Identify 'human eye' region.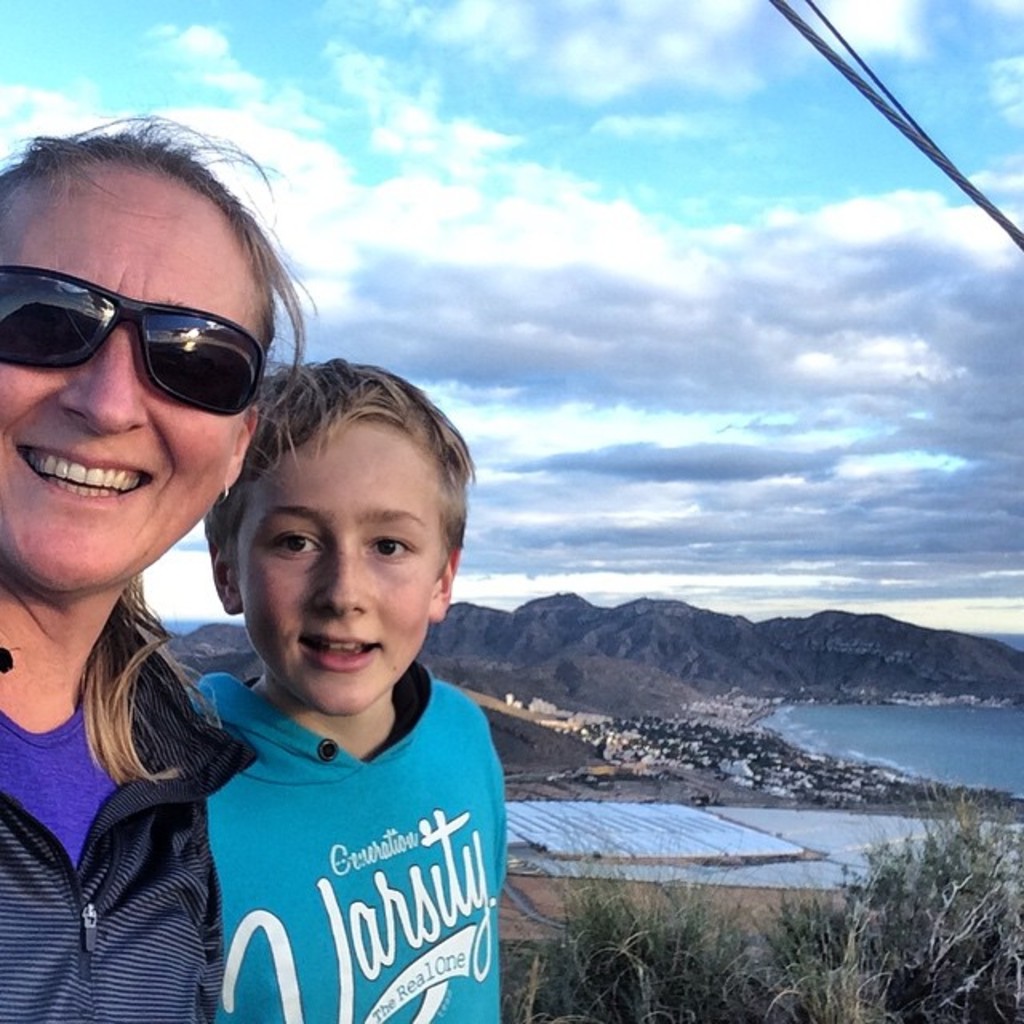
Region: pyautogui.locateOnScreen(363, 530, 419, 562).
